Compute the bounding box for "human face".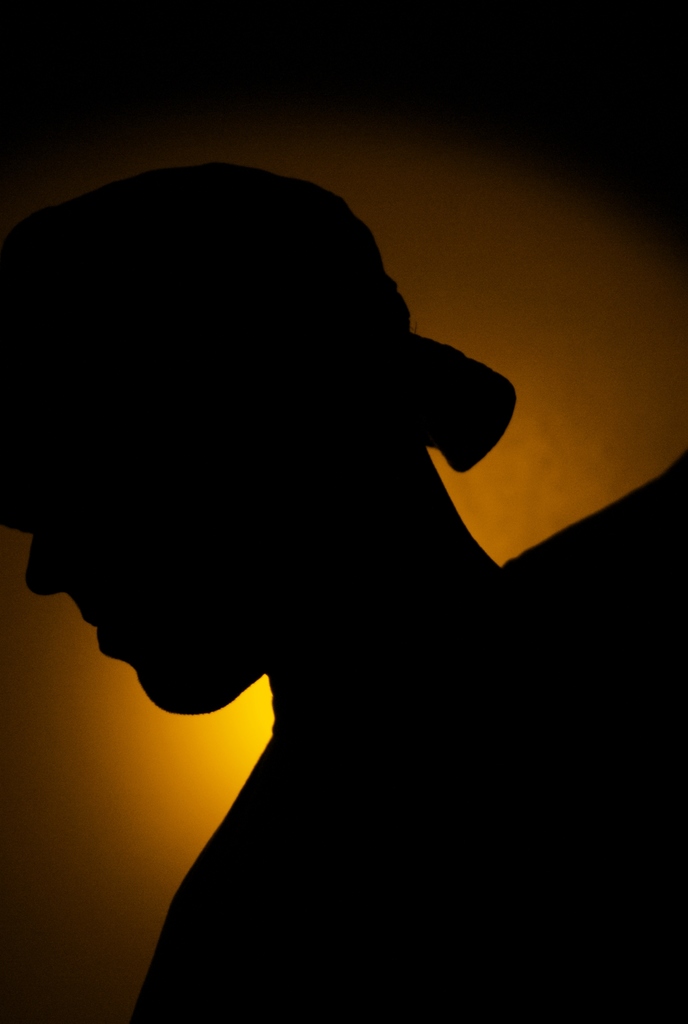
select_region(0, 388, 266, 717).
